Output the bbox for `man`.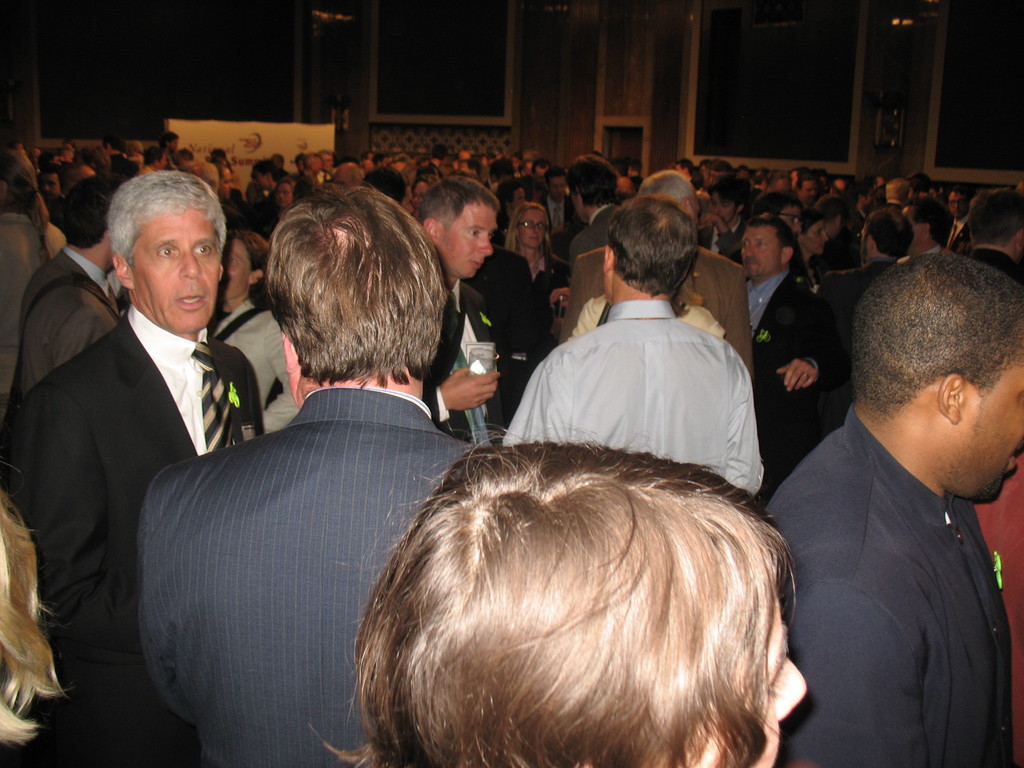
[404, 181, 509, 463].
